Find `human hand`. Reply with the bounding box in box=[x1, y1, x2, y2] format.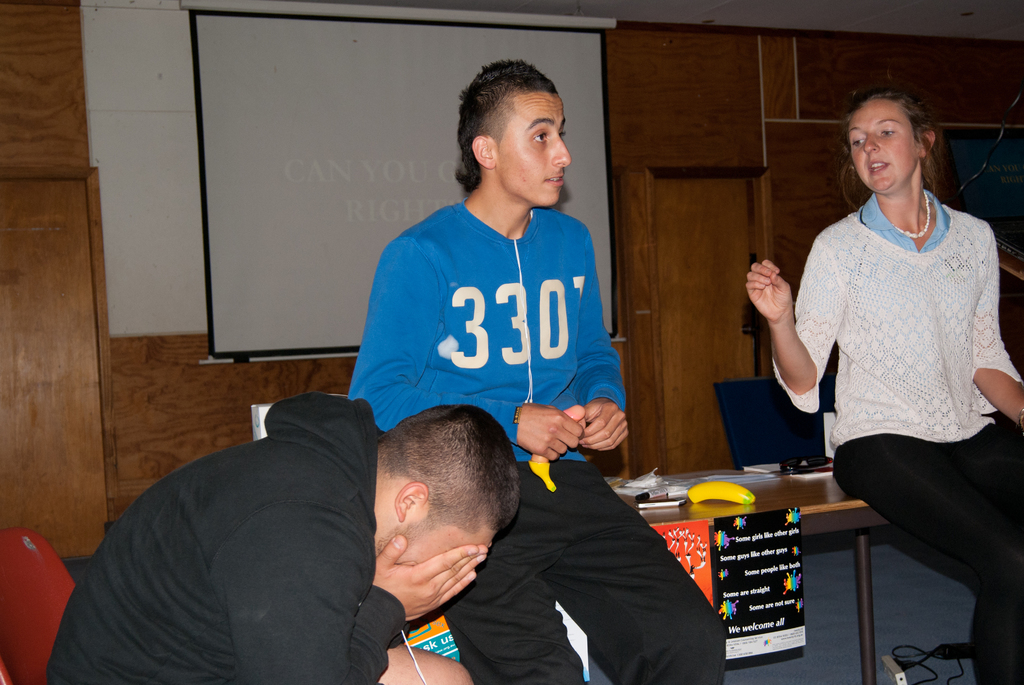
box=[372, 531, 490, 627].
